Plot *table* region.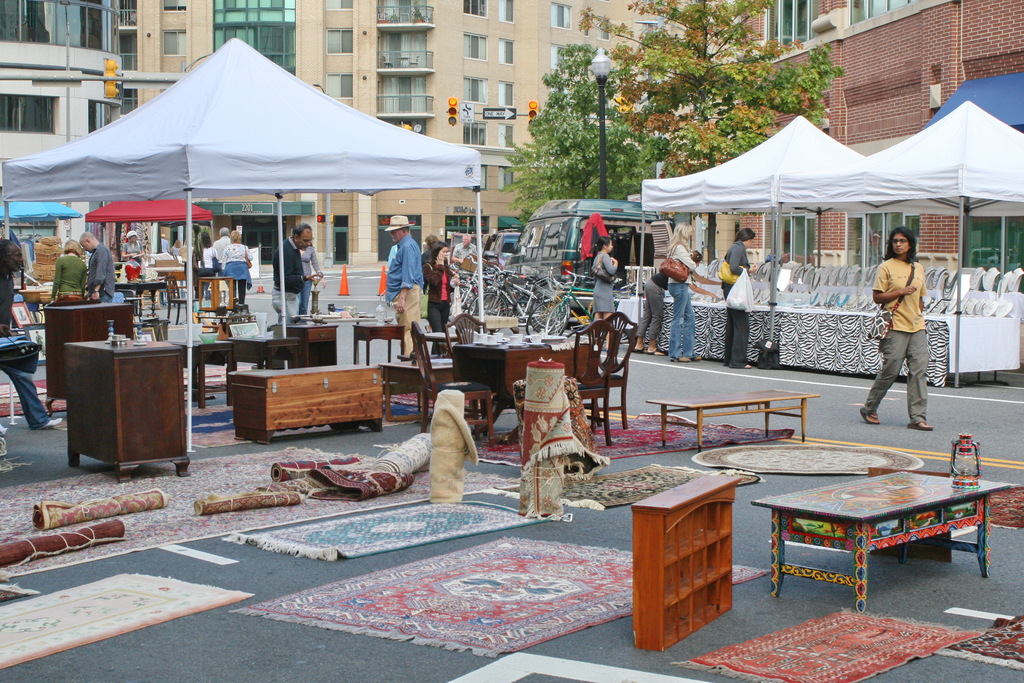
Plotted at (x1=264, y1=324, x2=337, y2=360).
